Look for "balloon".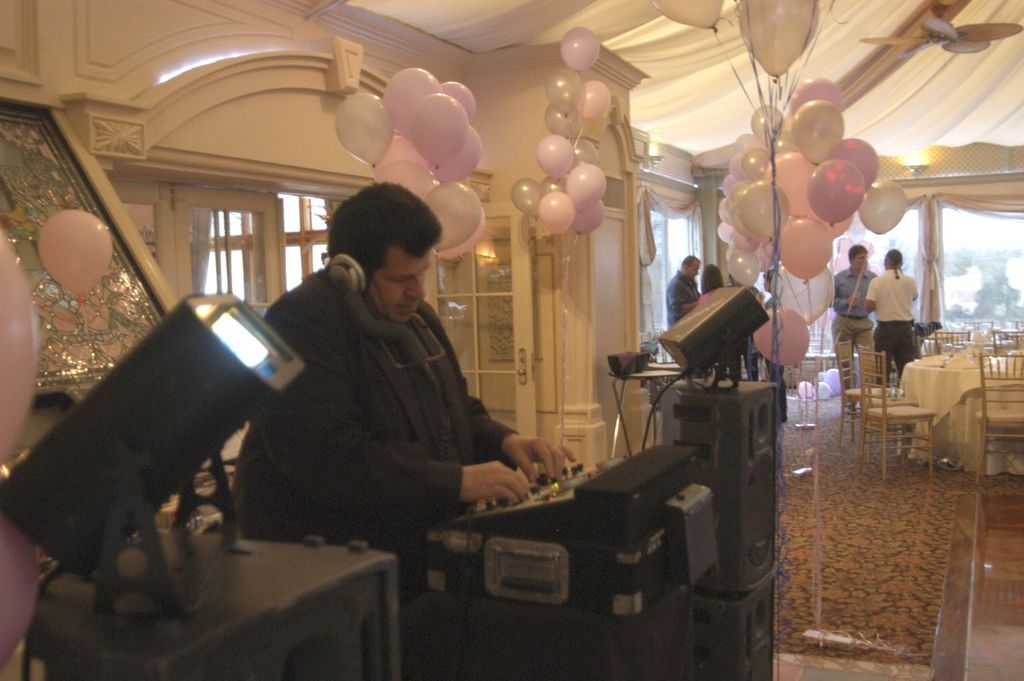
Found: box=[723, 175, 733, 200].
